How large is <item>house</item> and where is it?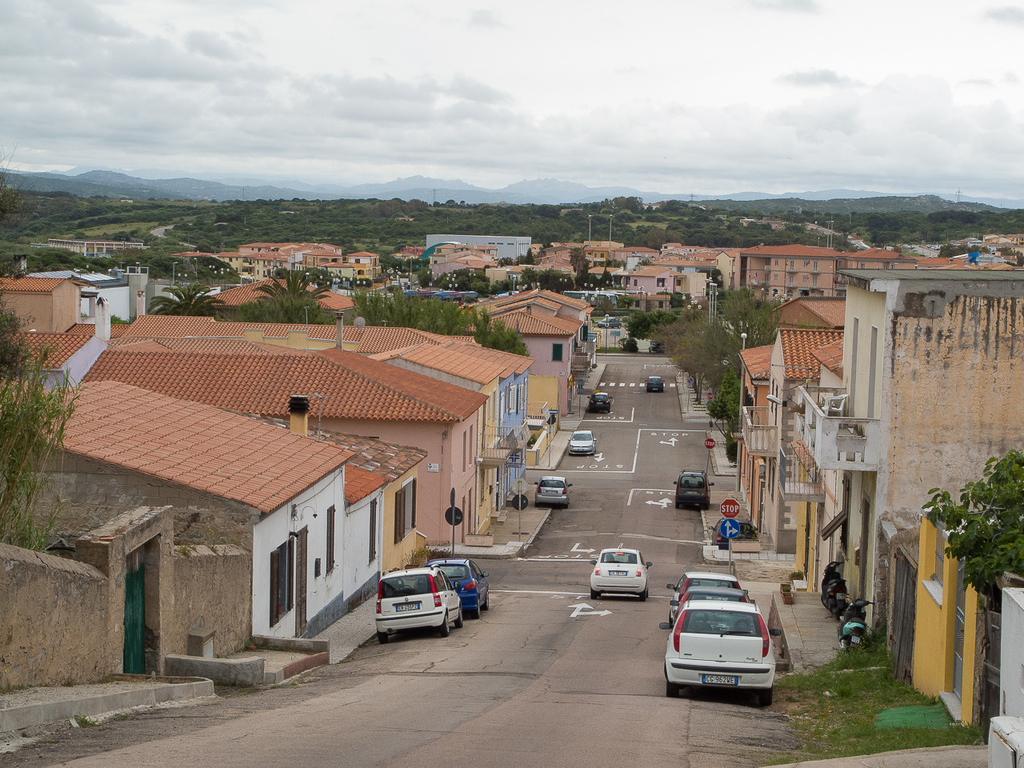
Bounding box: bbox=(71, 274, 130, 328).
